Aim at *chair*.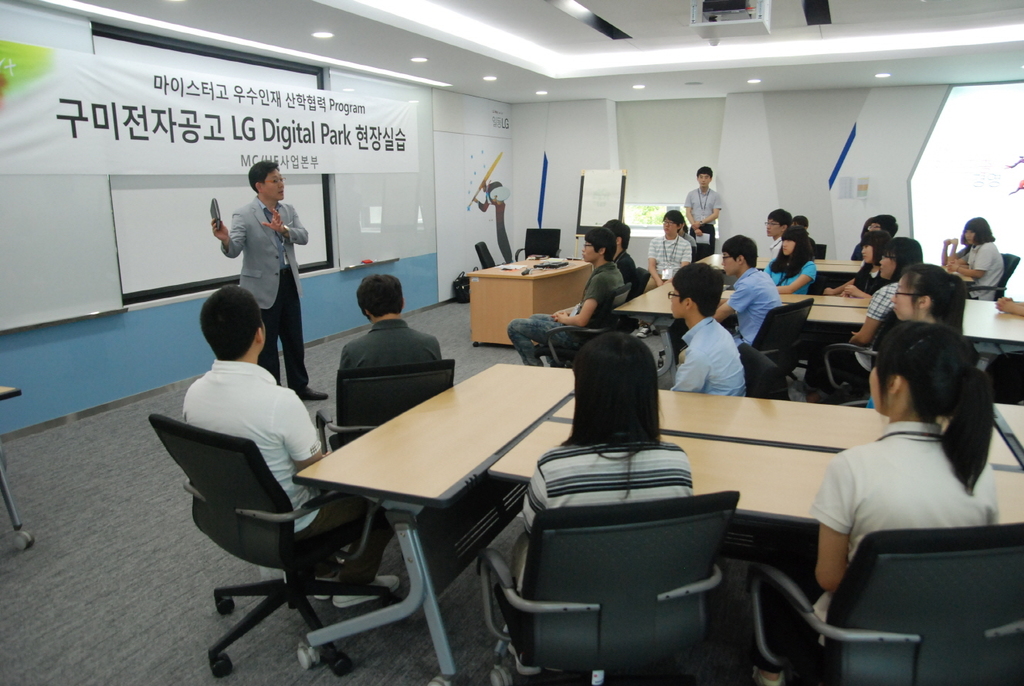
Aimed at <region>530, 282, 636, 370</region>.
